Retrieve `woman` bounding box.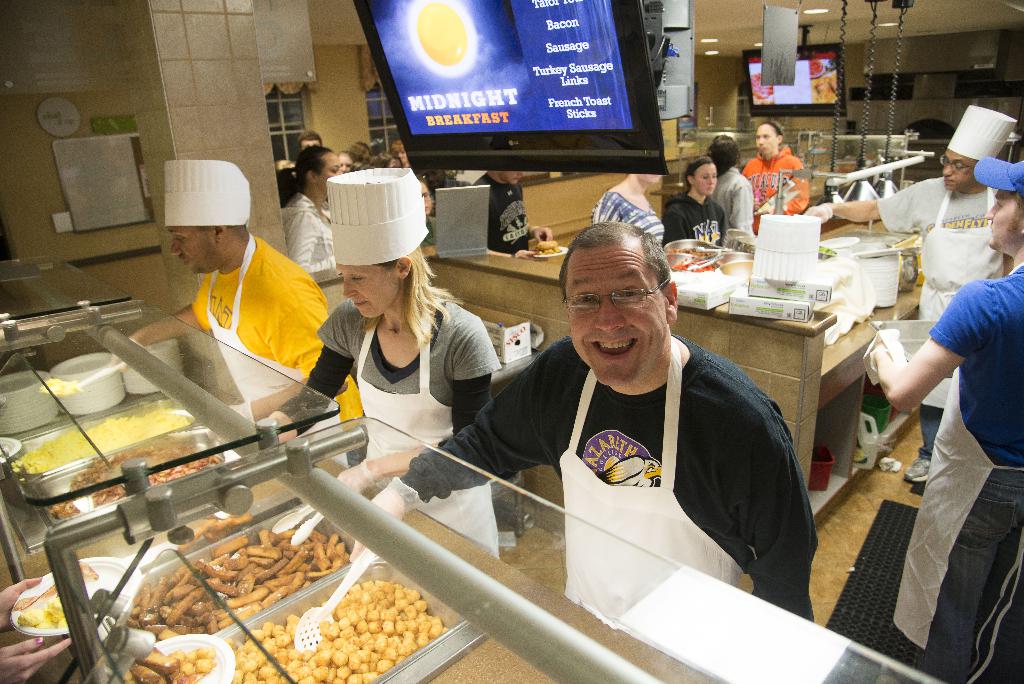
Bounding box: bbox=[335, 149, 350, 174].
